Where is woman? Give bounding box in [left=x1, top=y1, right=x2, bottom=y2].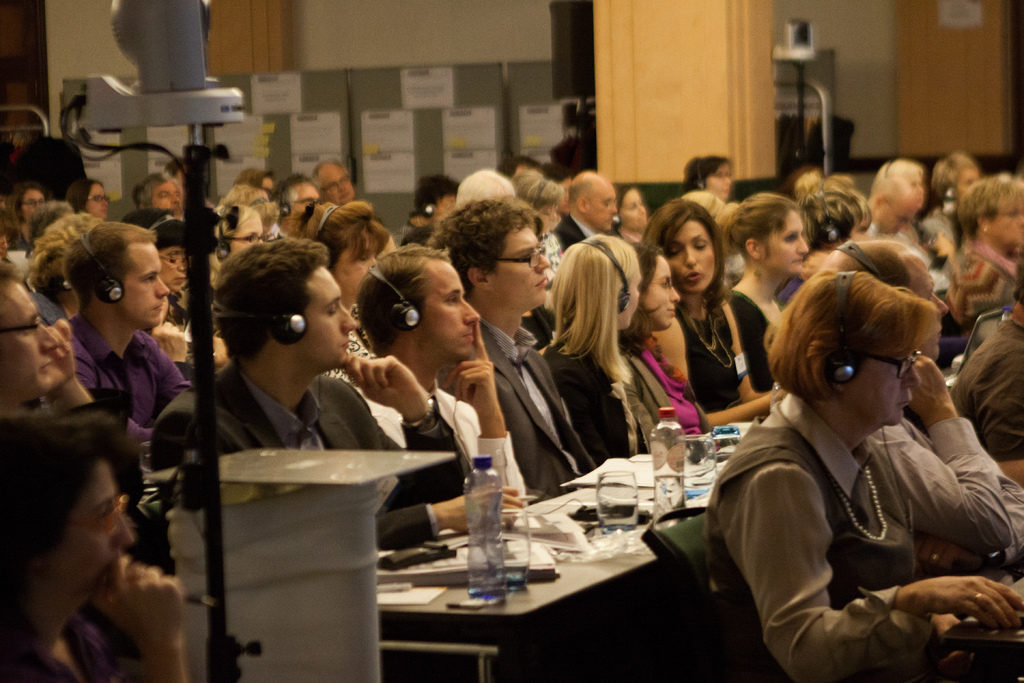
[left=189, top=207, right=266, bottom=283].
